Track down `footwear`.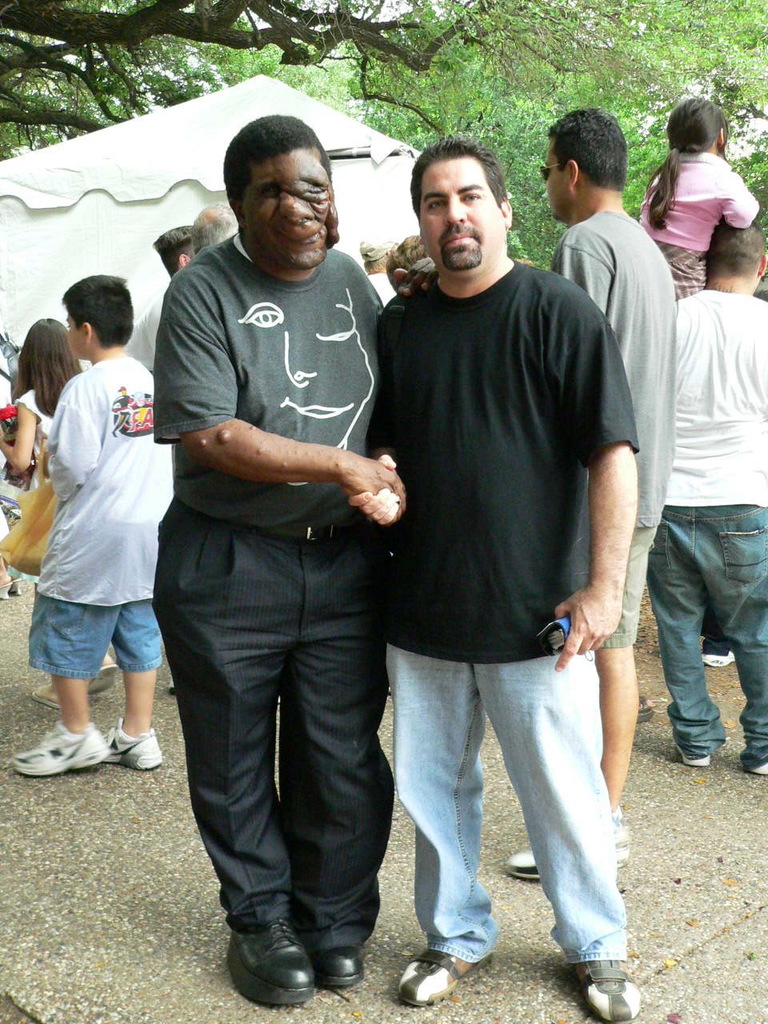
Tracked to <bbox>672, 737, 723, 770</bbox>.
